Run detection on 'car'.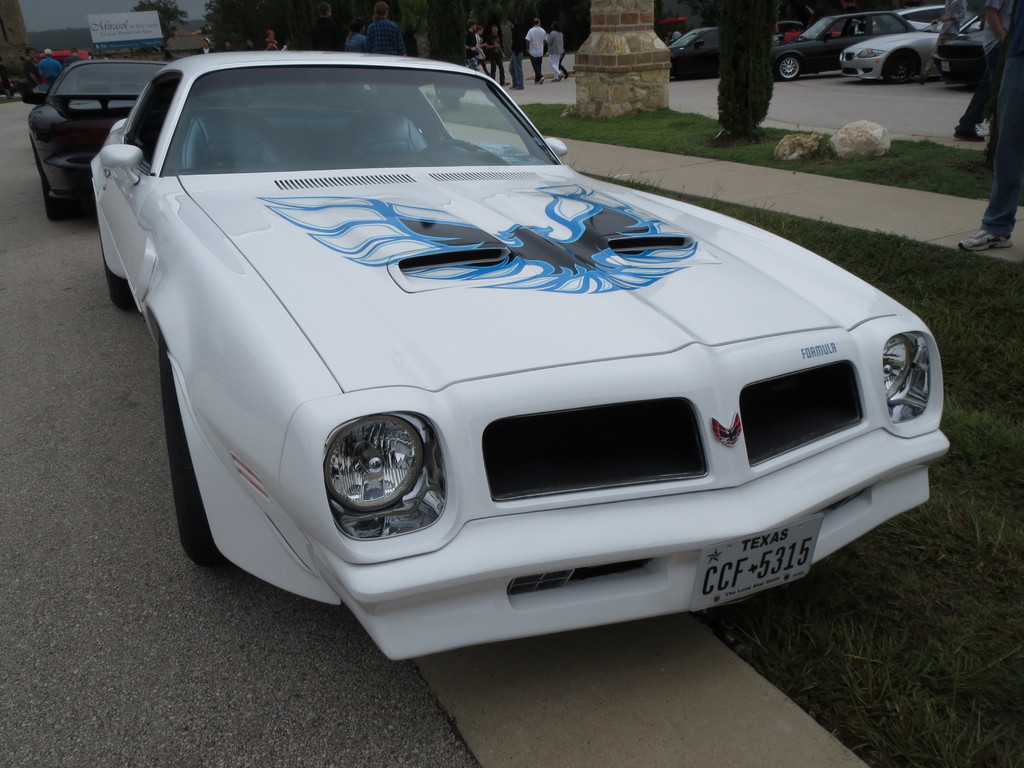
Result: [x1=669, y1=29, x2=726, y2=82].
